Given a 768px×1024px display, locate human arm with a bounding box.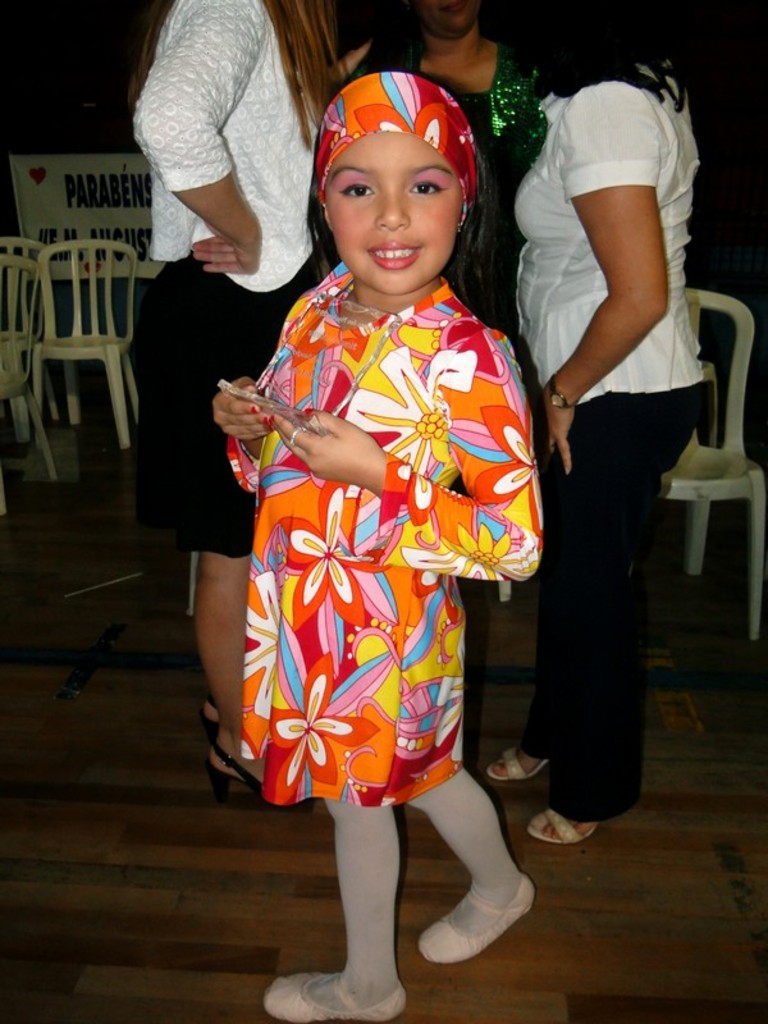
Located: [562,122,699,407].
